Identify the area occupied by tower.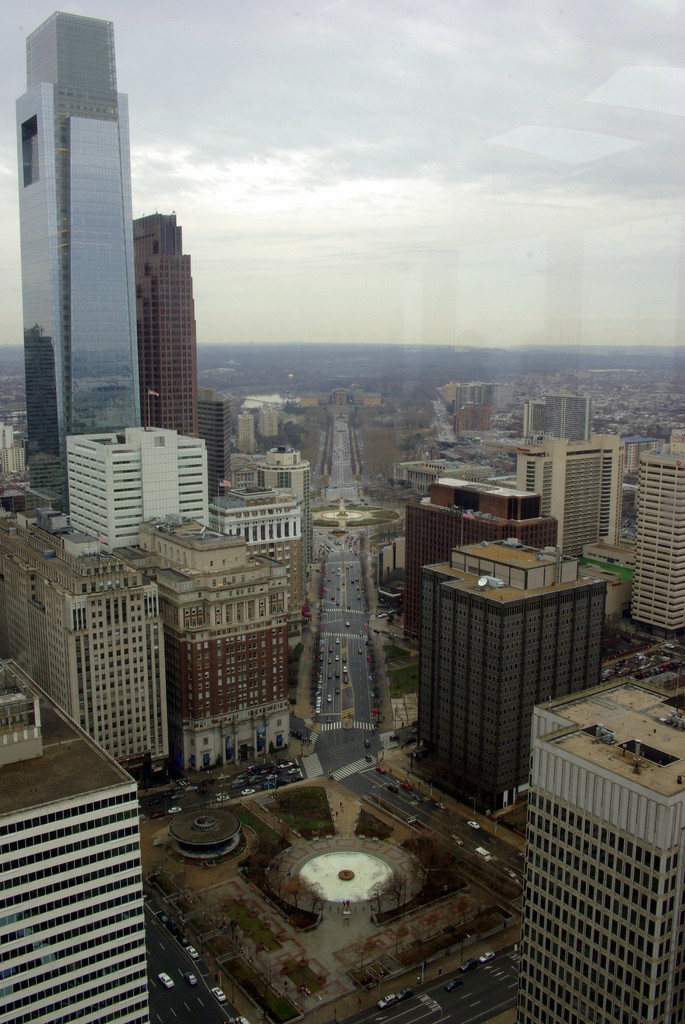
Area: box=[76, 421, 214, 545].
